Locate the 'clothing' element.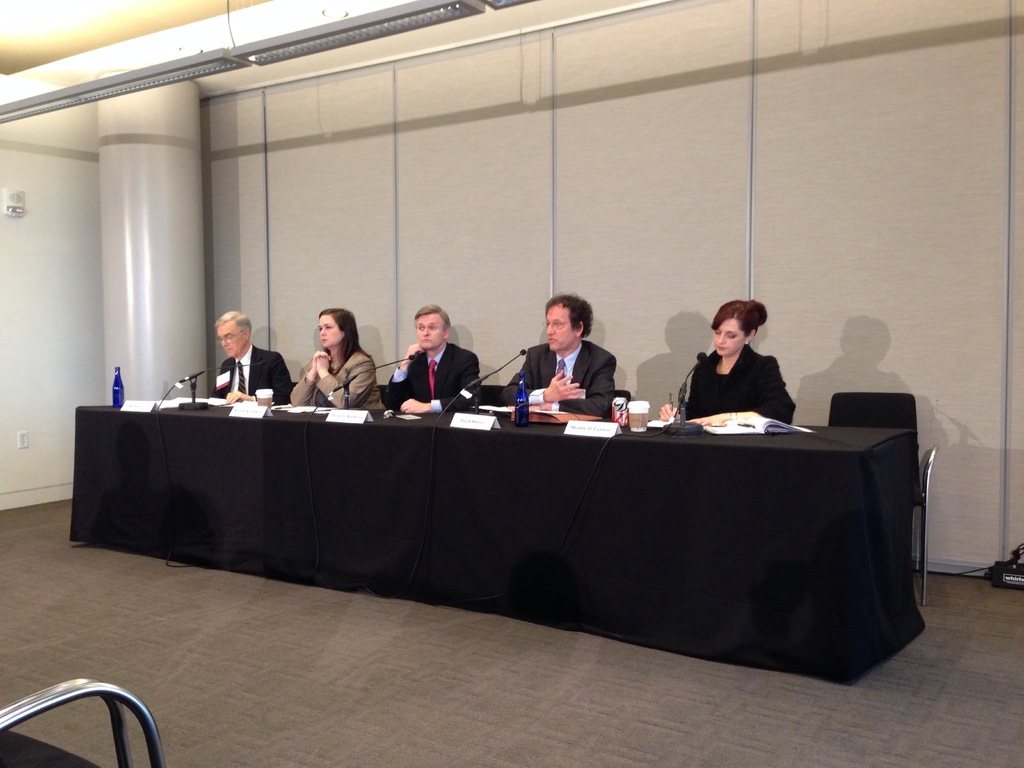
Element bbox: l=210, t=351, r=285, b=398.
